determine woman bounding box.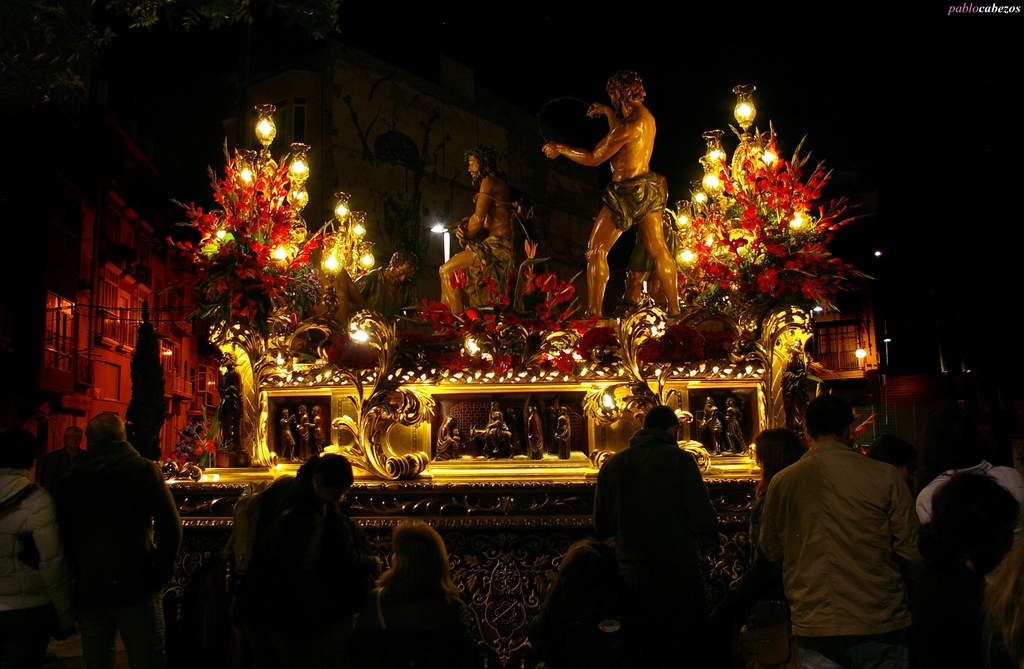
Determined: rect(380, 522, 465, 668).
